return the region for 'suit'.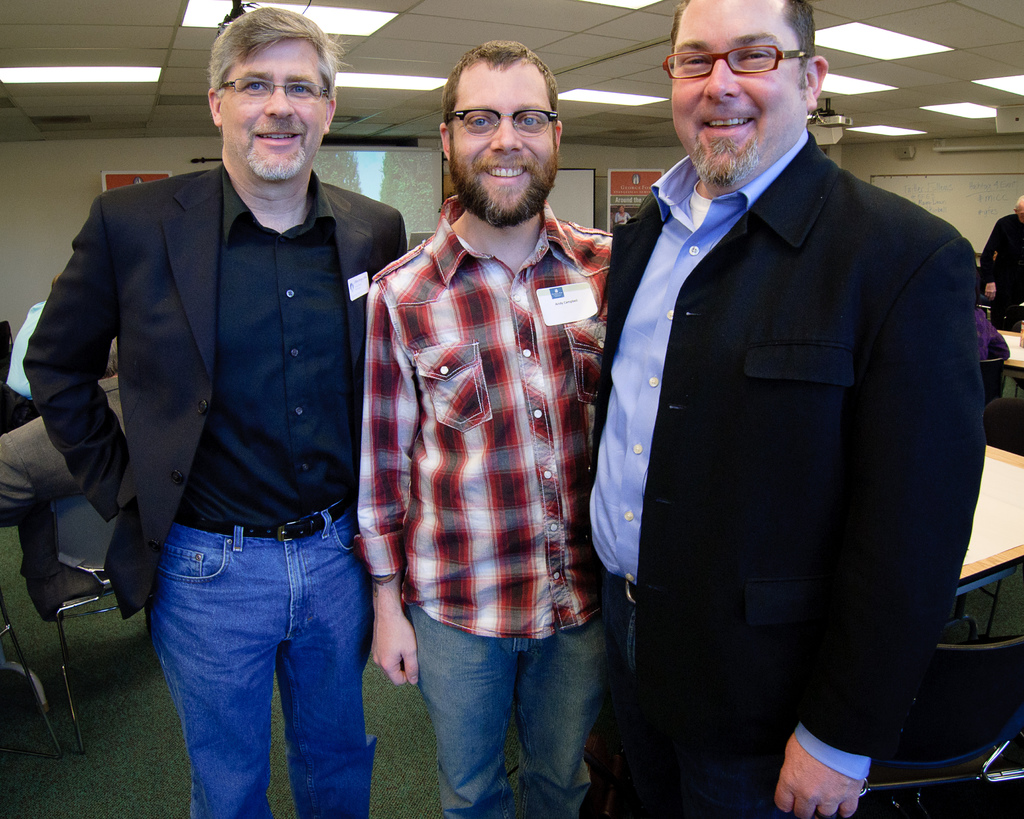
rect(586, 21, 998, 796).
